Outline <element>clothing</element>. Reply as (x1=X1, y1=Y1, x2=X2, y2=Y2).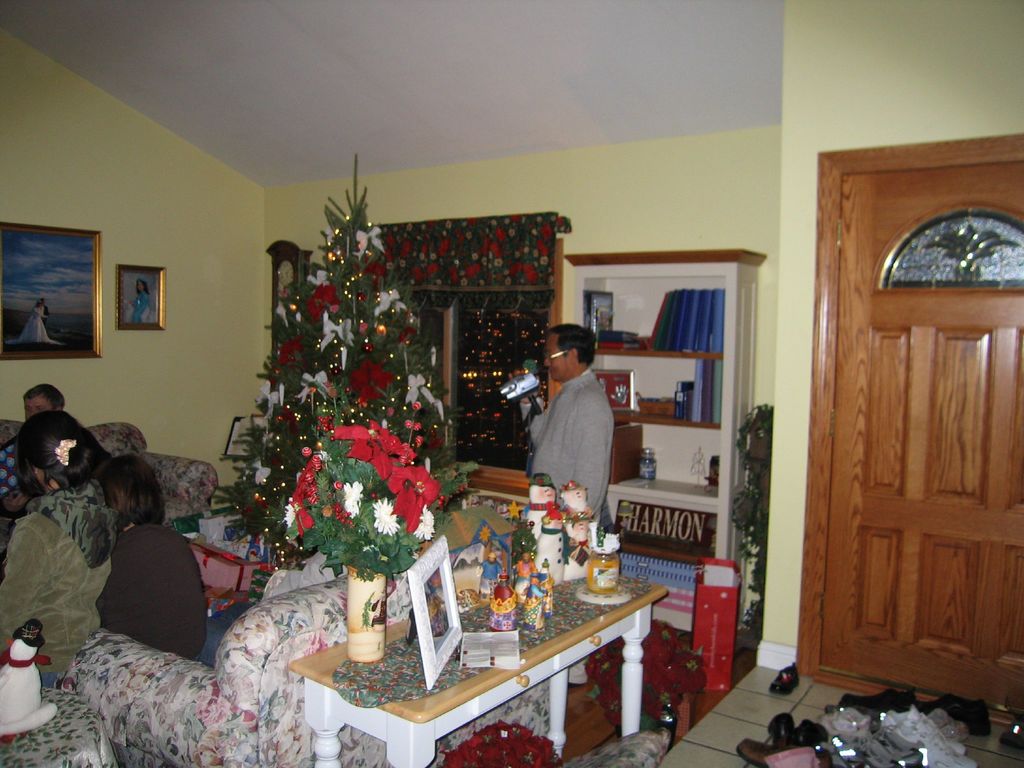
(x1=95, y1=520, x2=214, y2=675).
